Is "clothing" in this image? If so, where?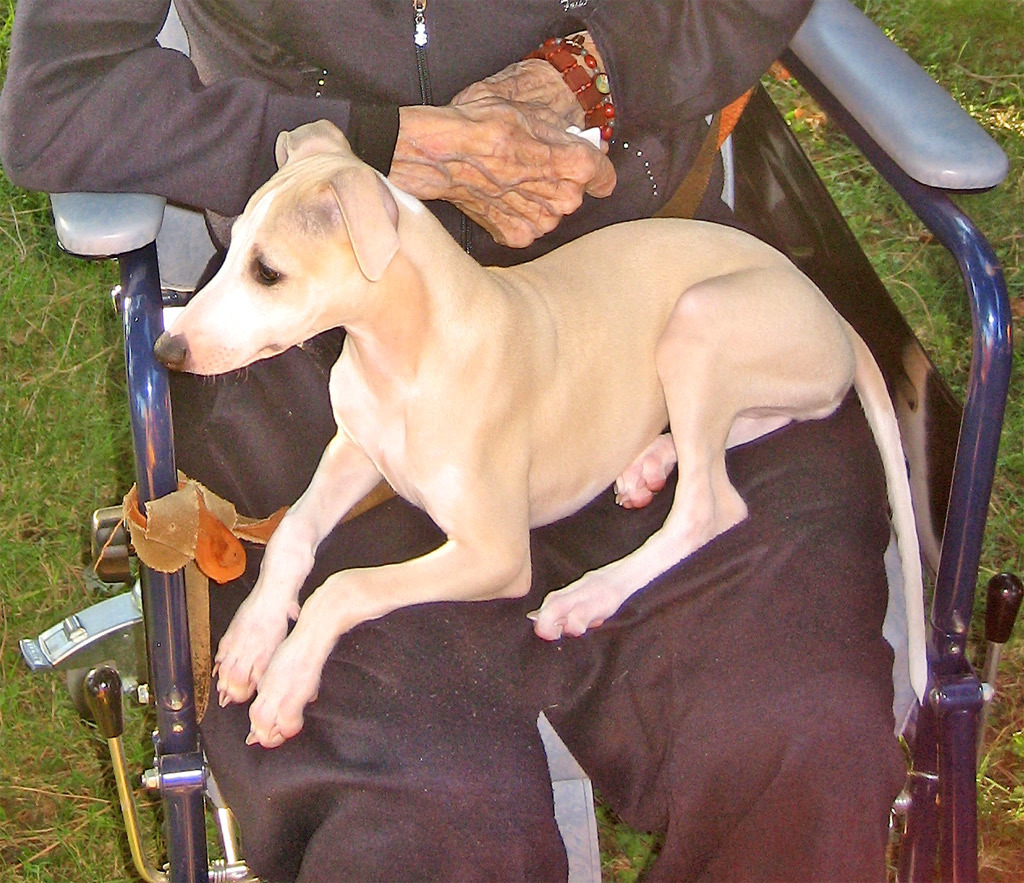
Yes, at box(0, 0, 951, 881).
